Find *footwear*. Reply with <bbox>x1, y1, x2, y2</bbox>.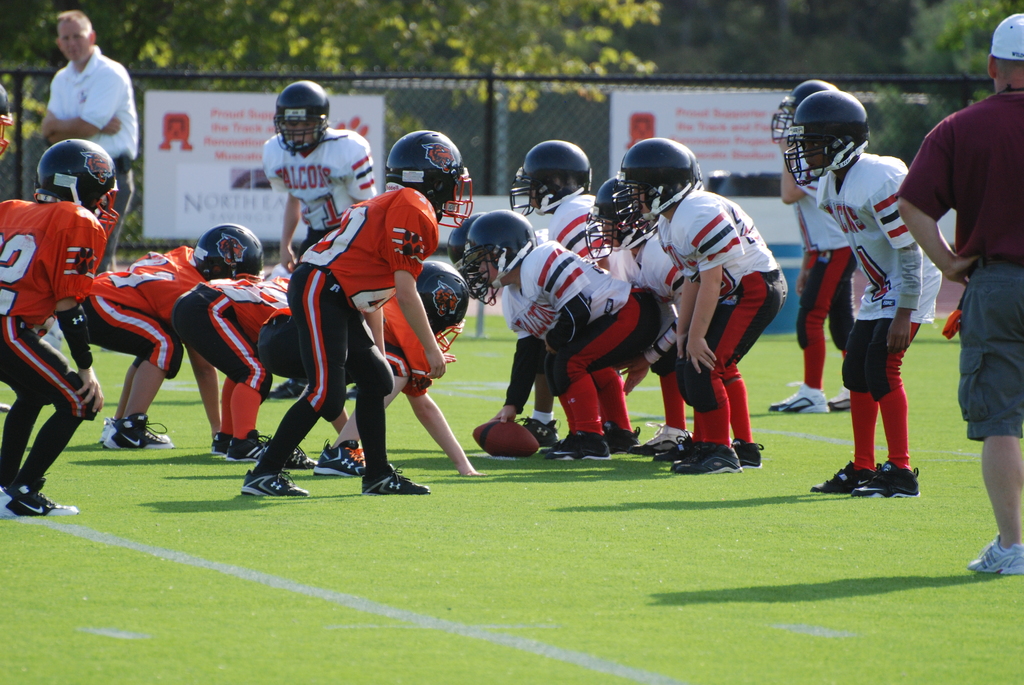
<bbox>628, 419, 693, 455</bbox>.
